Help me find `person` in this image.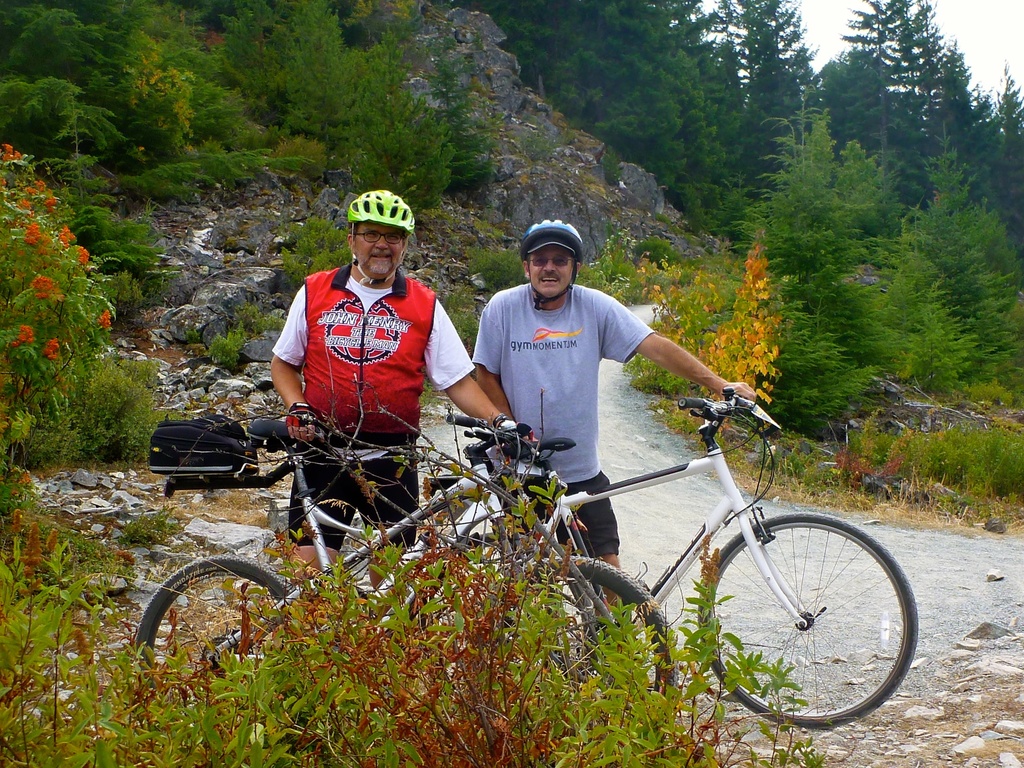
Found it: 467:219:753:640.
